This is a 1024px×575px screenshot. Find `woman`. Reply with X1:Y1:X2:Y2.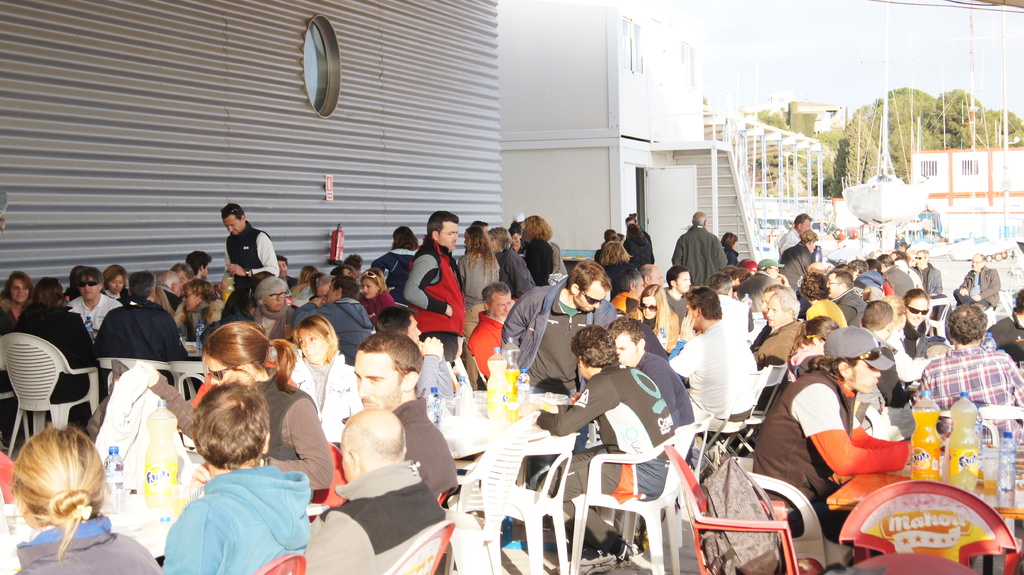
632:281:676:355.
